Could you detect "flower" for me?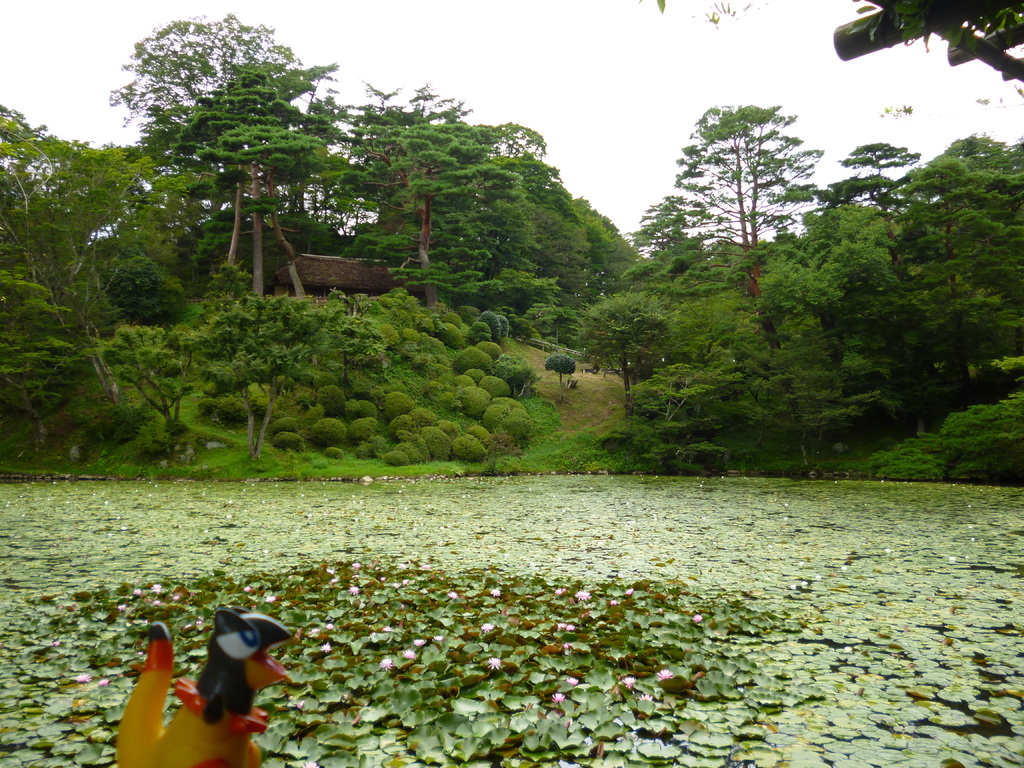
Detection result: detection(378, 658, 392, 669).
